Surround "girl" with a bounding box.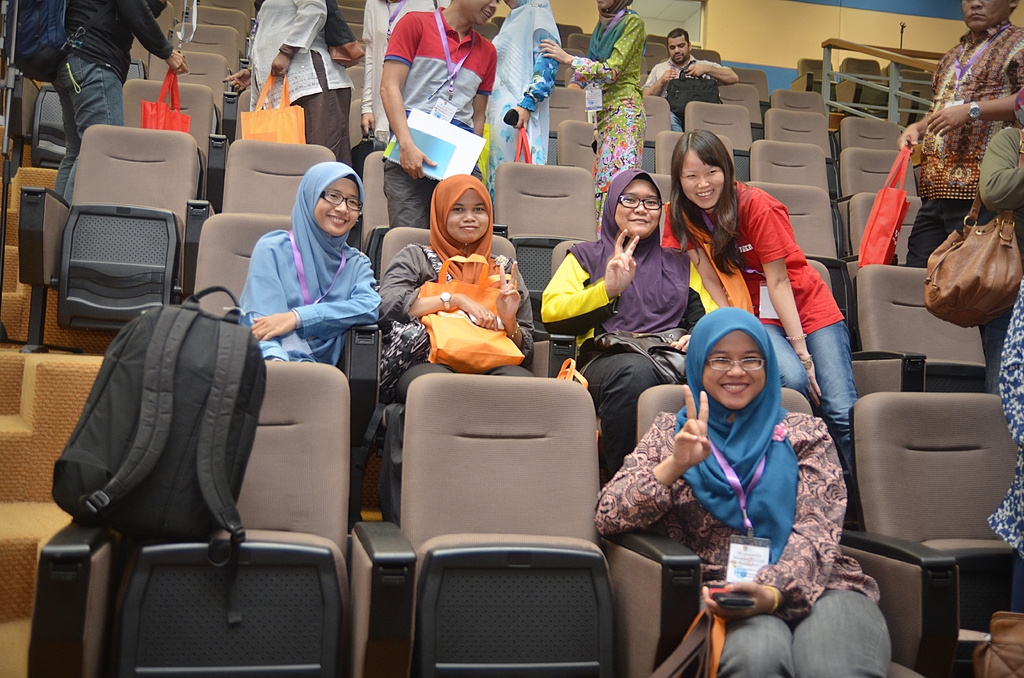
{"x1": 598, "y1": 303, "x2": 889, "y2": 674}.
